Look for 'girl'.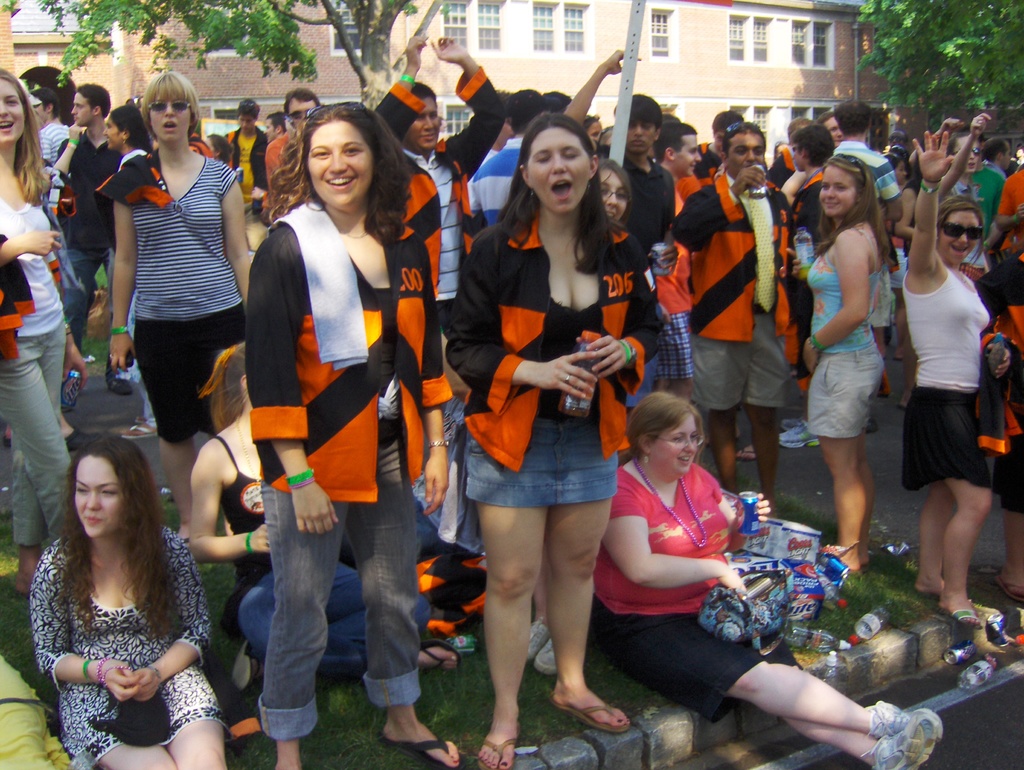
Found: {"left": 33, "top": 441, "right": 248, "bottom": 769}.
